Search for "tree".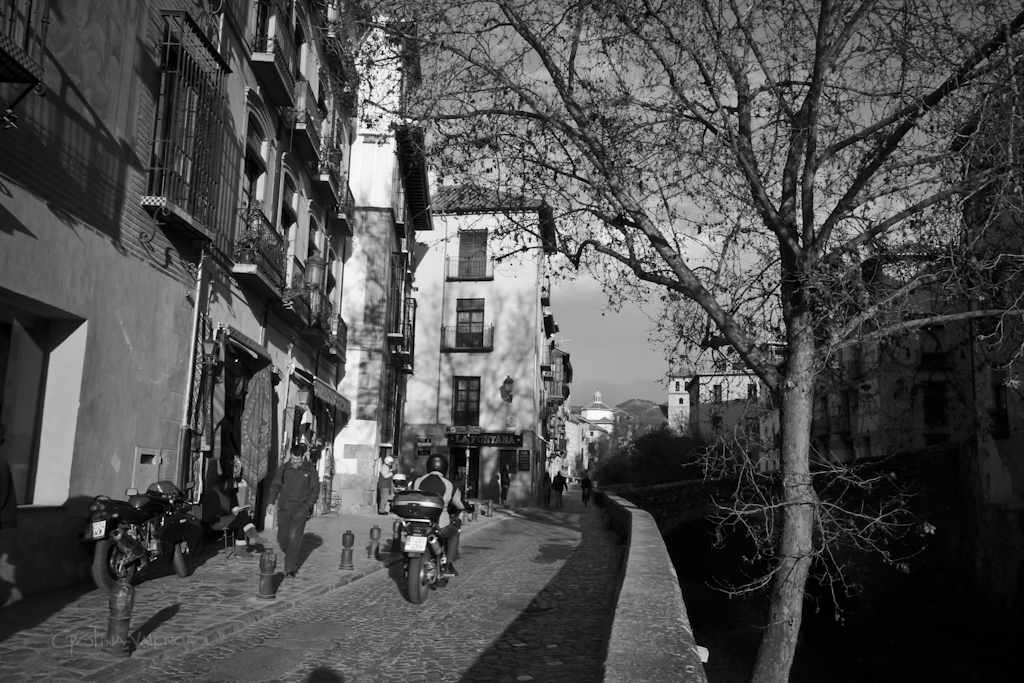
Found at 309, 0, 1023, 682.
